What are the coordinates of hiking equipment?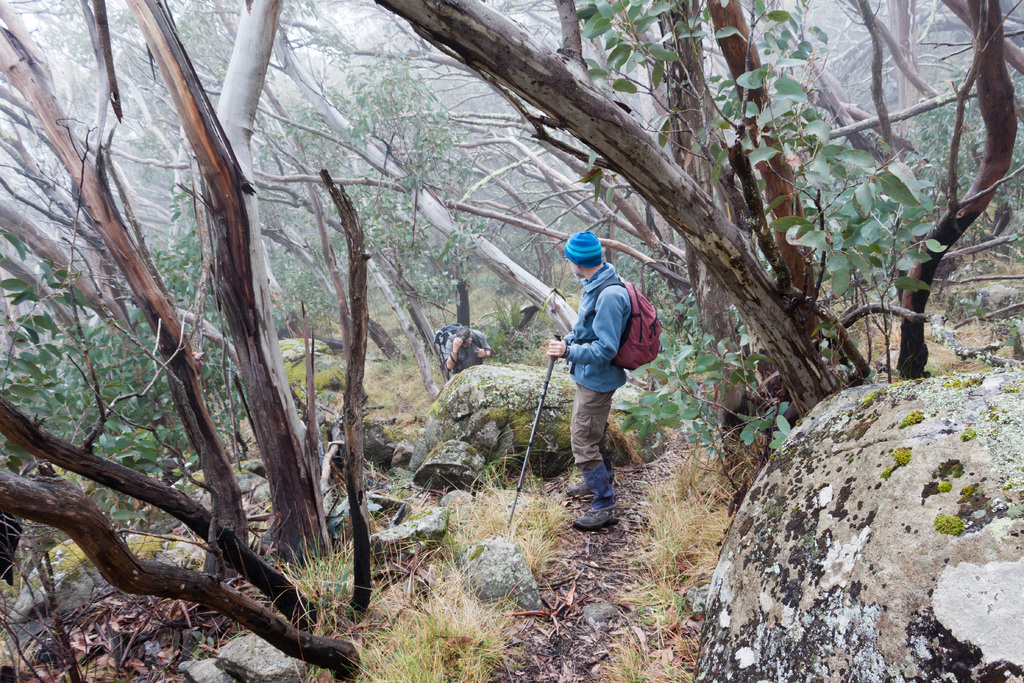
Rect(504, 330, 563, 531).
